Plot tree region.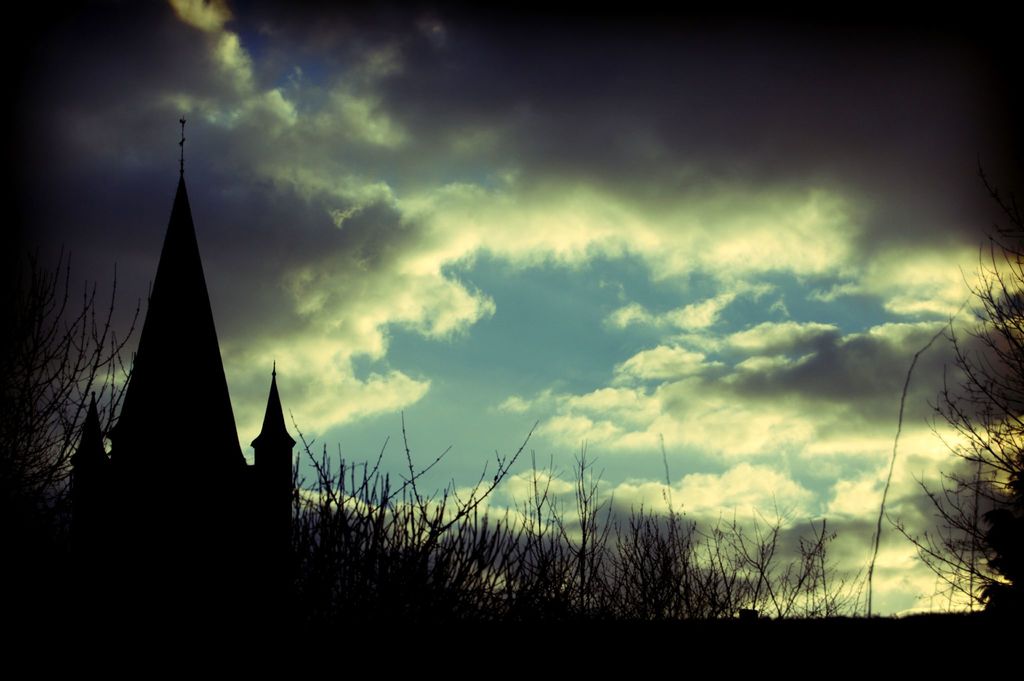
Plotted at [902, 236, 1017, 560].
